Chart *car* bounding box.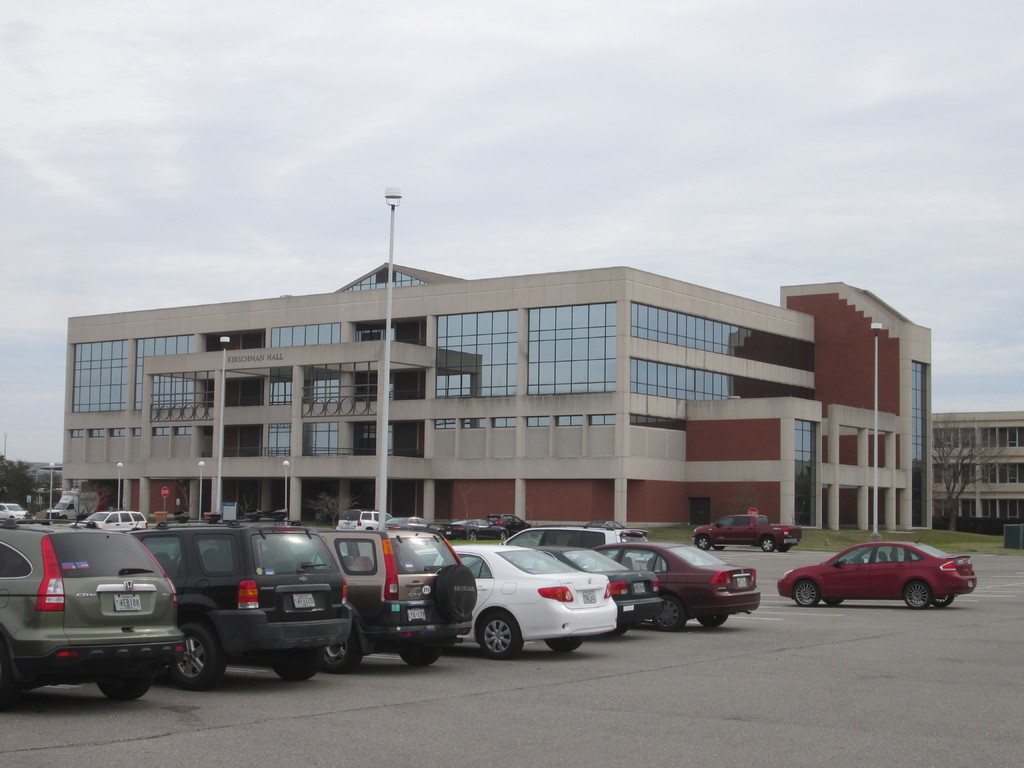
Charted: bbox=[488, 509, 532, 540].
